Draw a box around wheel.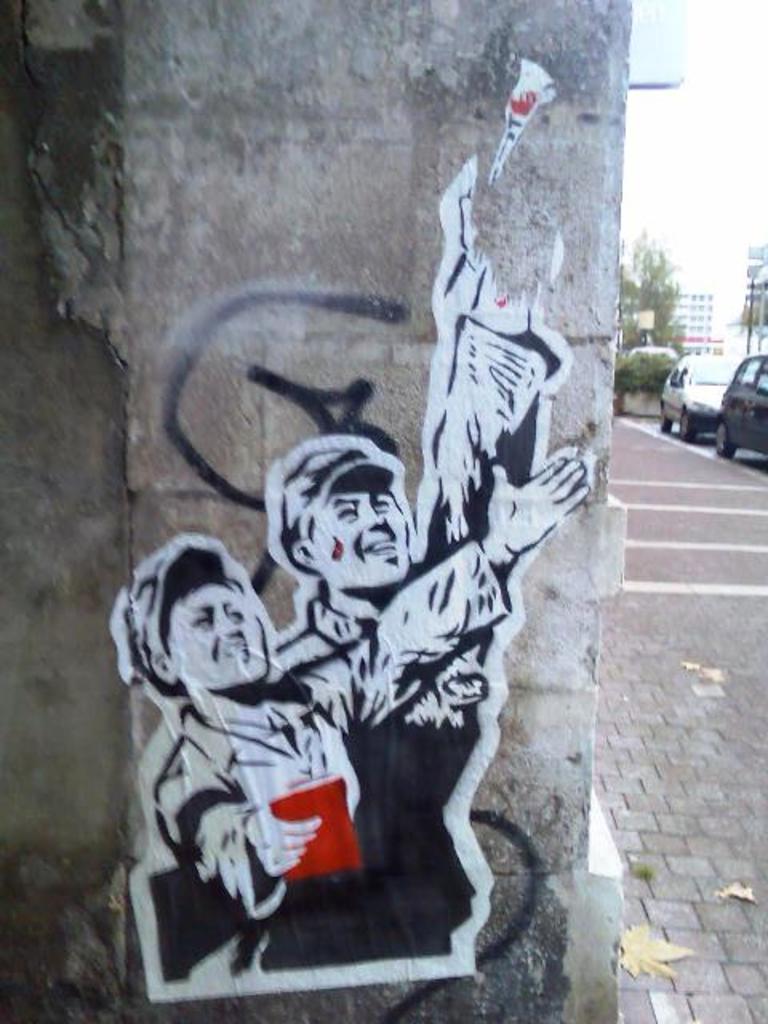
(x1=682, y1=414, x2=701, y2=446).
